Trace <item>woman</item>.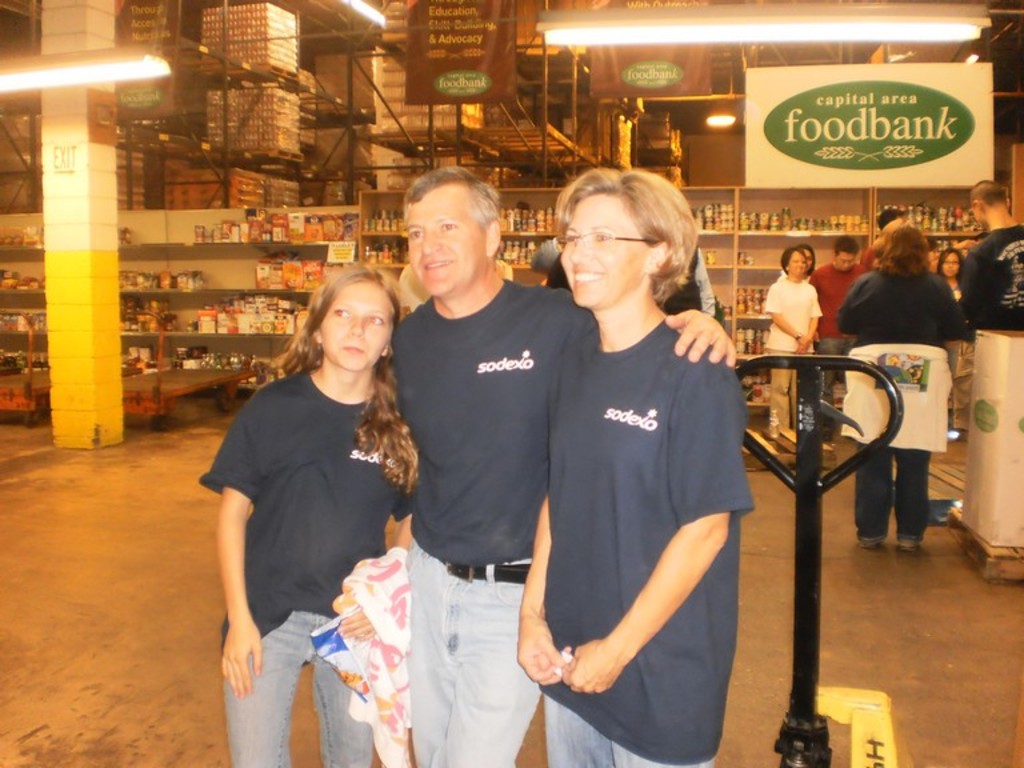
Traced to [left=936, top=245, right=967, bottom=381].
